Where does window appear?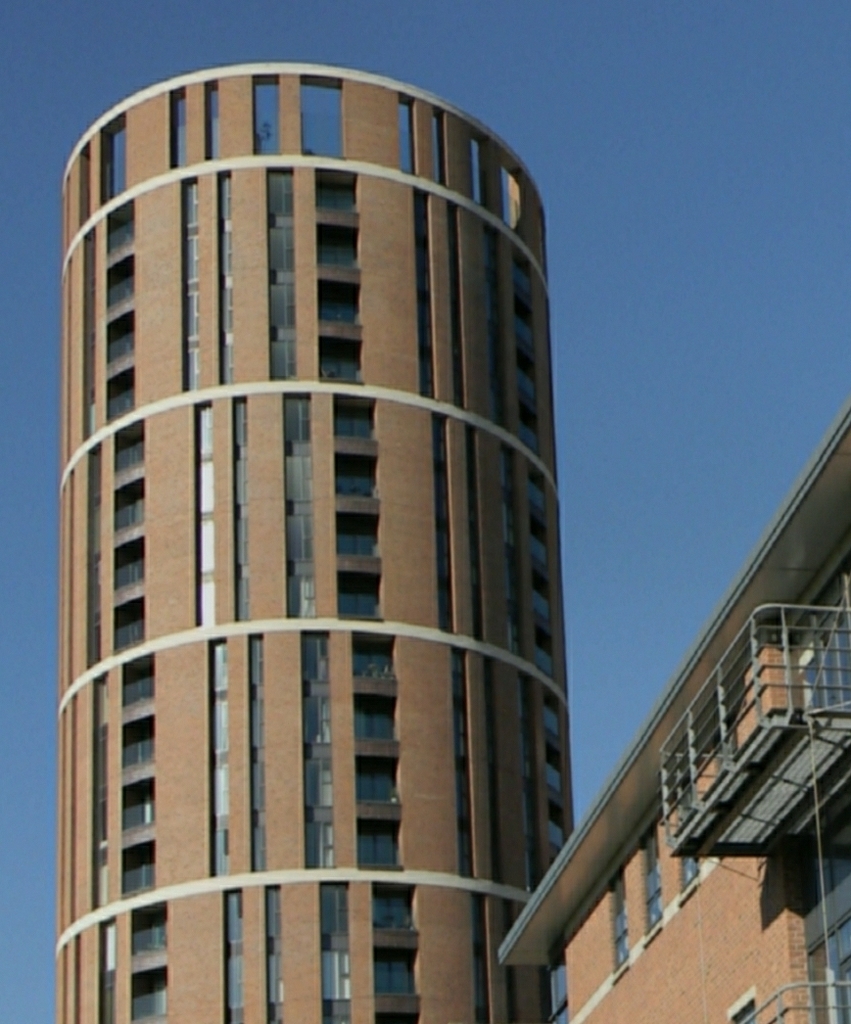
Appears at select_region(299, 75, 342, 157).
